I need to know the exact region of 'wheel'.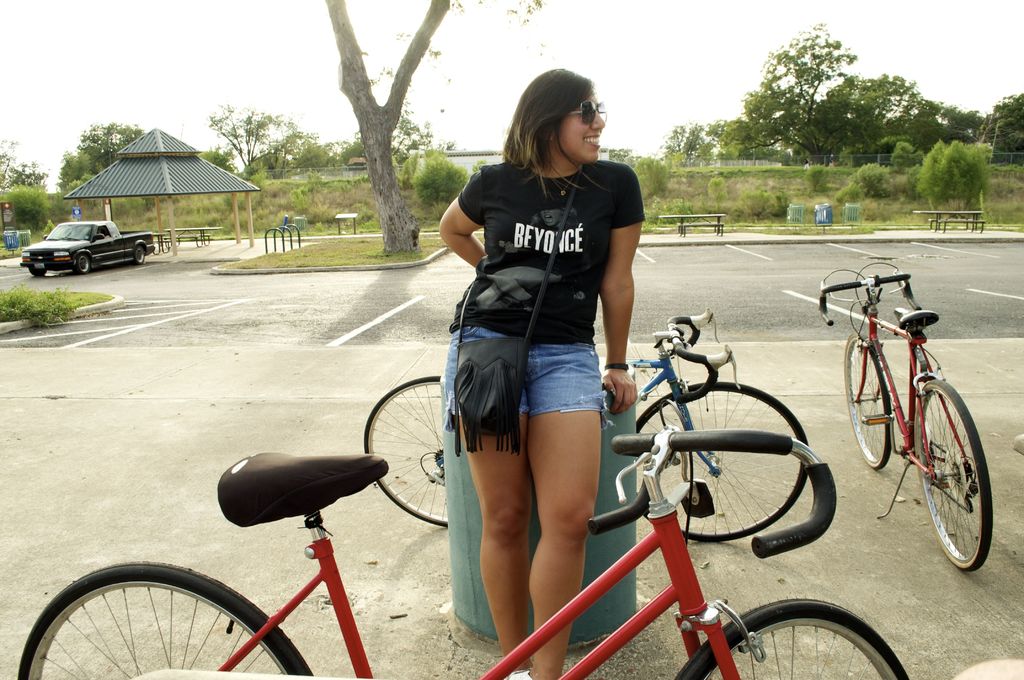
Region: crop(31, 269, 49, 278).
